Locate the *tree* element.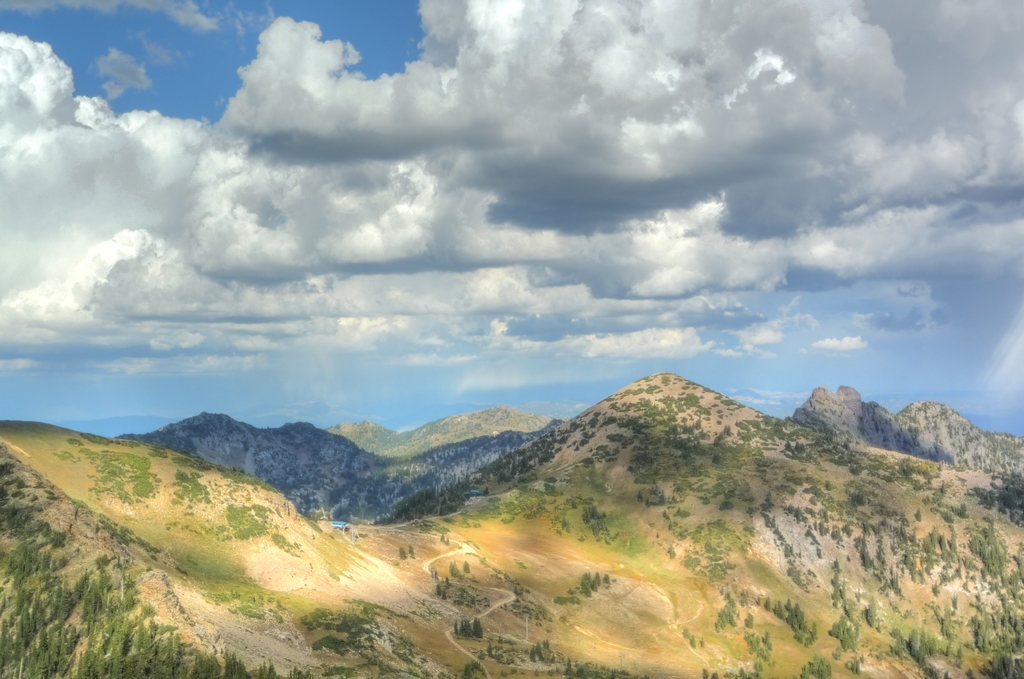
Element bbox: <region>765, 595, 769, 611</region>.
